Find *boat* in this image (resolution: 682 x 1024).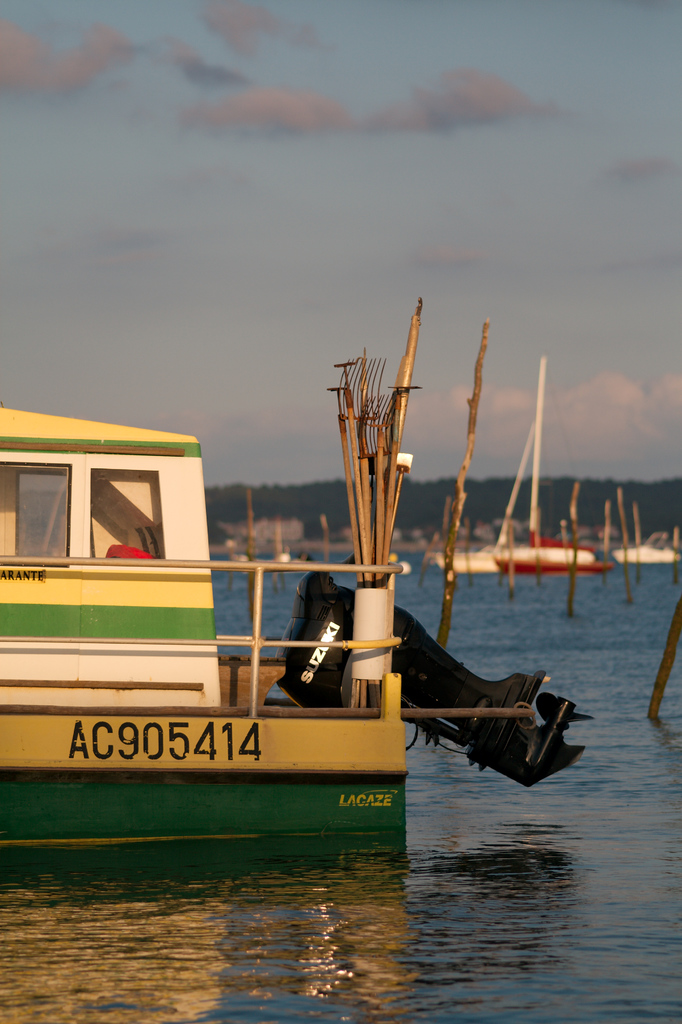
<region>606, 503, 676, 568</region>.
